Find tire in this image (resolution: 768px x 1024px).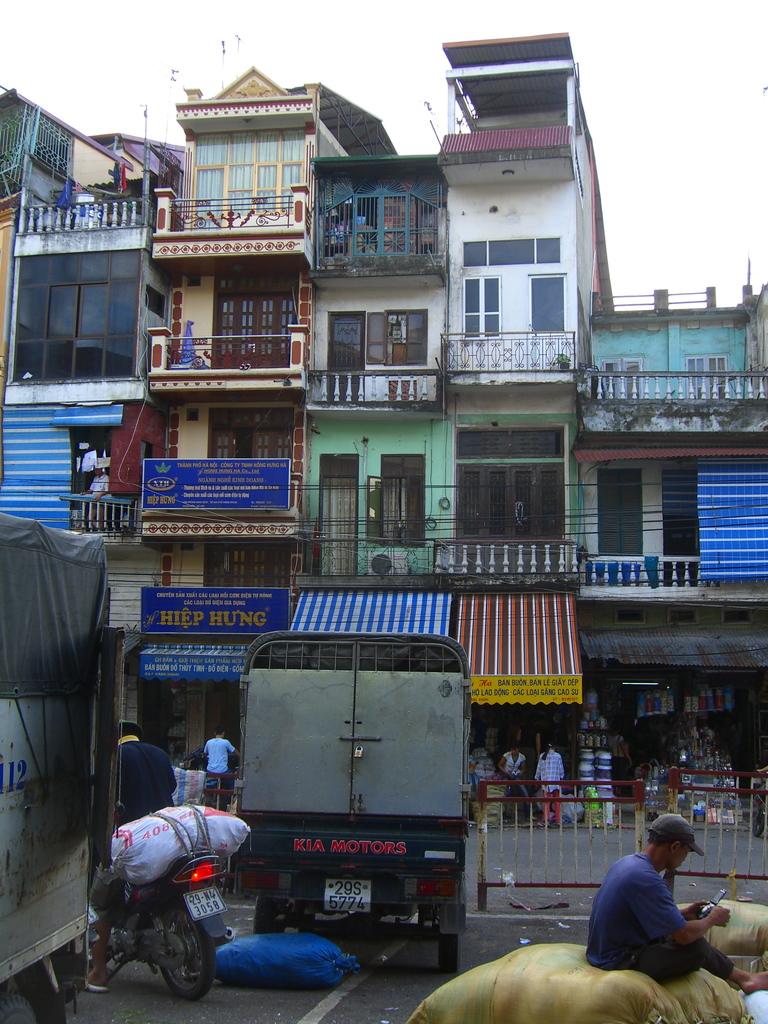
<region>157, 914, 218, 1007</region>.
